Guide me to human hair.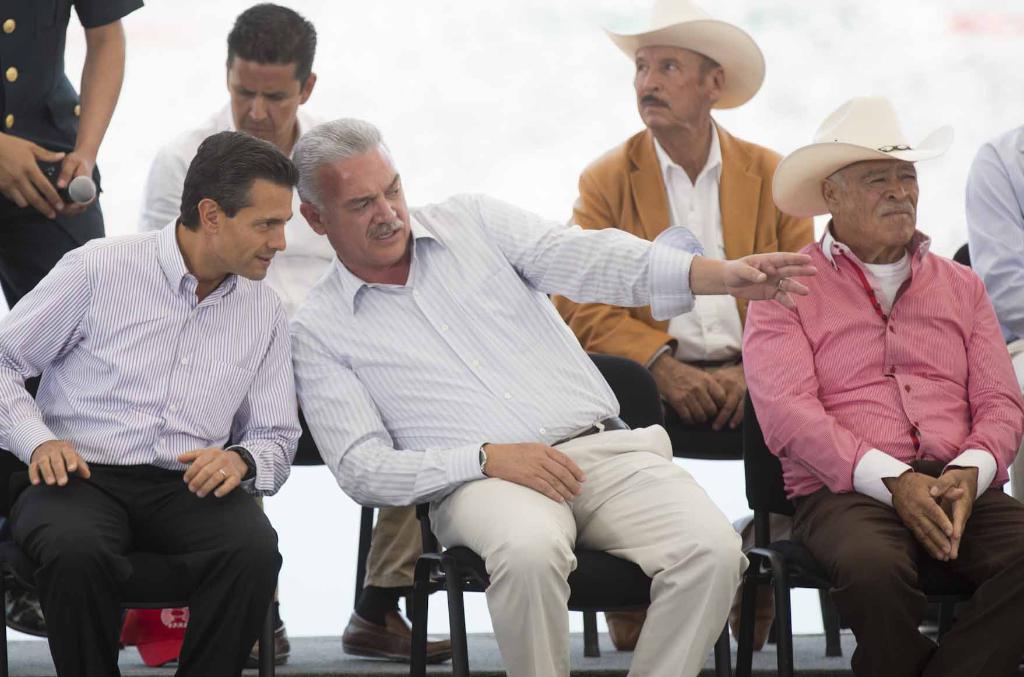
Guidance: select_region(204, 12, 308, 102).
